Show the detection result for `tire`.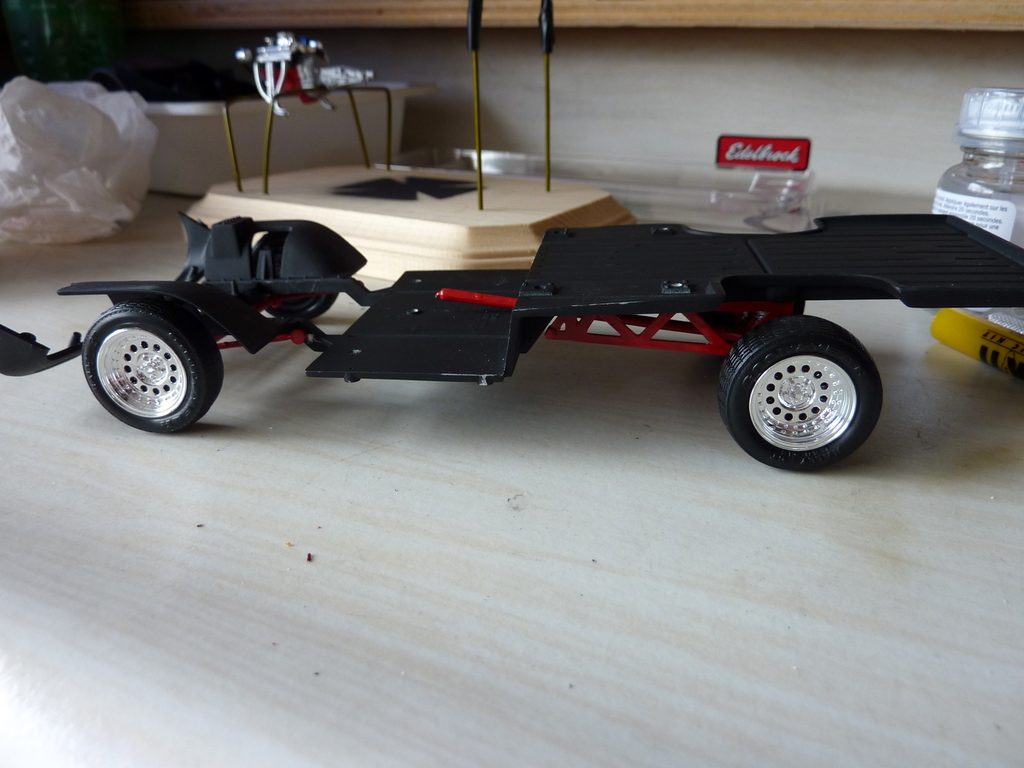
<box>696,299,802,340</box>.
